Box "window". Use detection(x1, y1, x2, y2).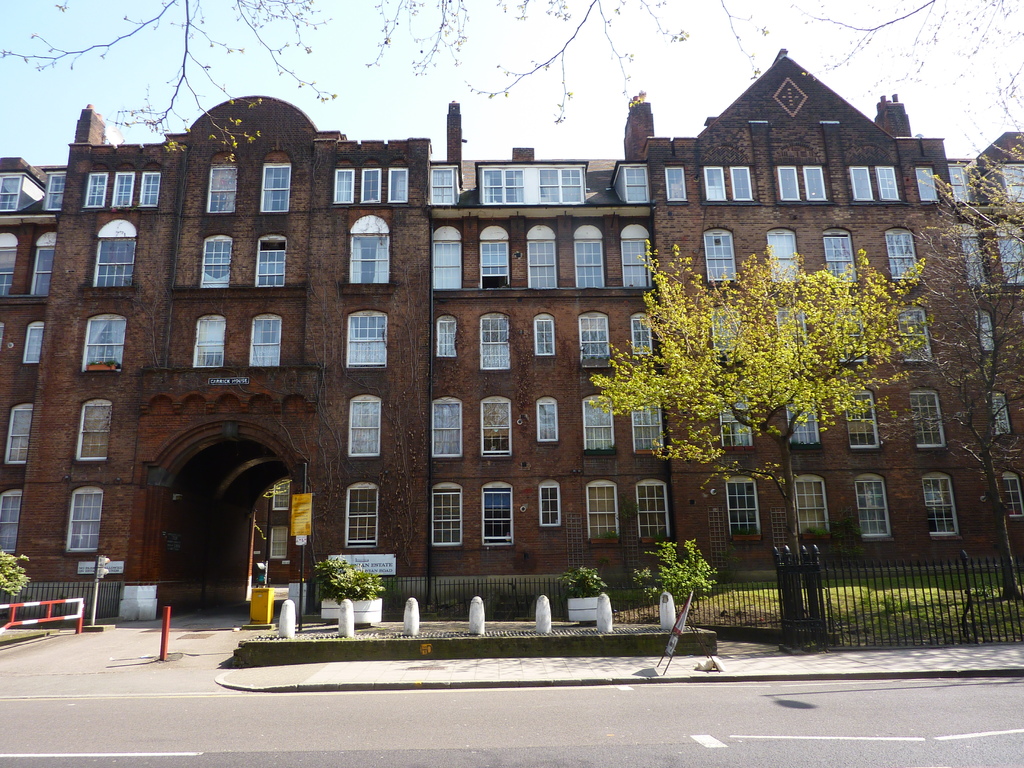
detection(481, 166, 589, 205).
